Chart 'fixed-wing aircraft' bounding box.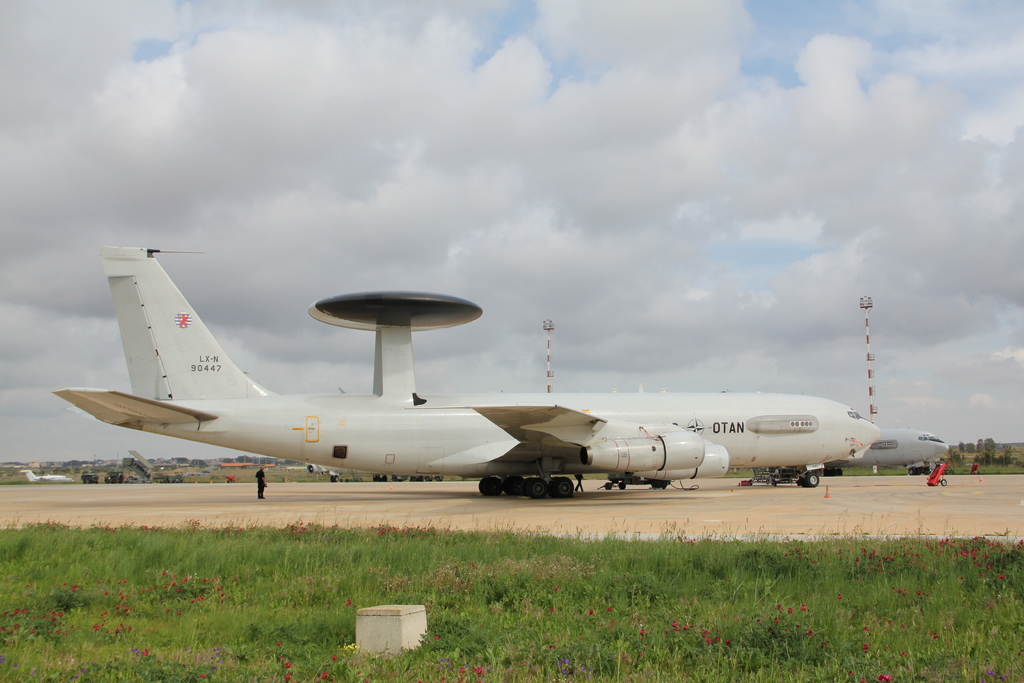
Charted: {"left": 49, "top": 239, "right": 880, "bottom": 503}.
